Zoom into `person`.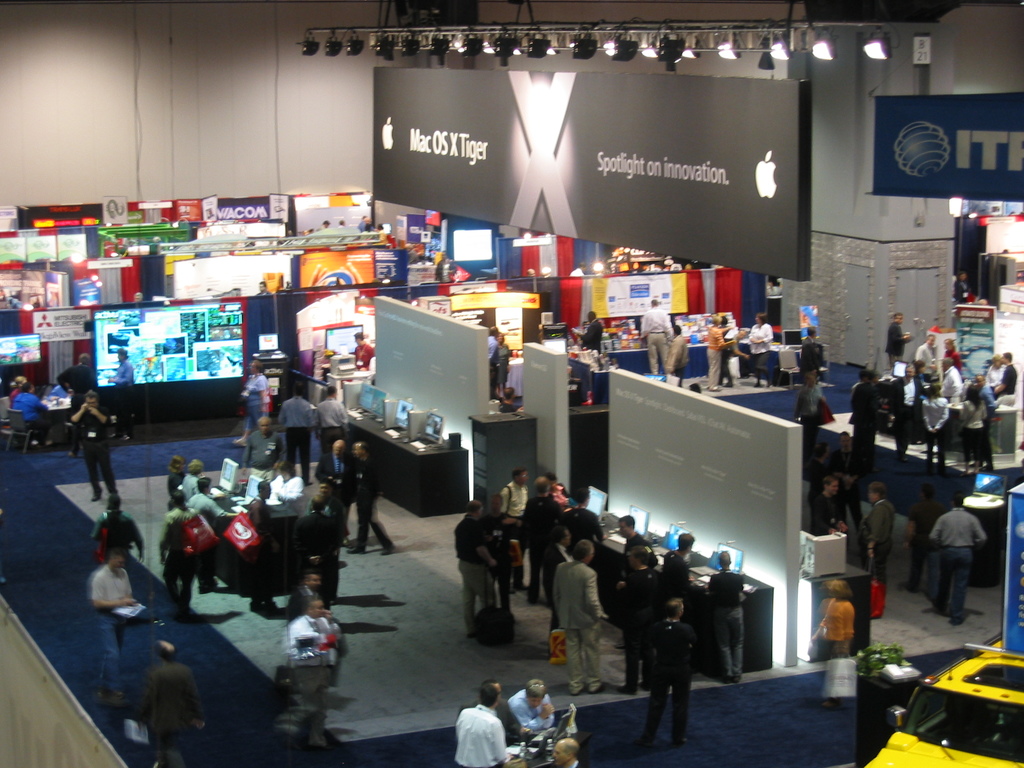
Zoom target: x1=556, y1=490, x2=607, y2=589.
